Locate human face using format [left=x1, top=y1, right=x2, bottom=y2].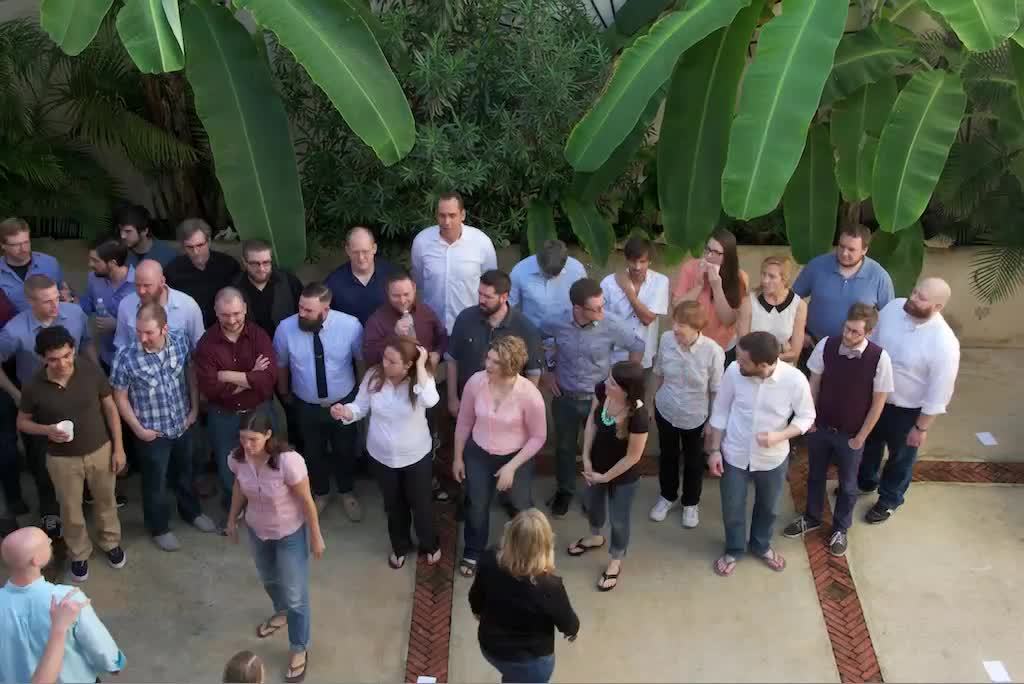
[left=350, top=239, right=376, bottom=272].
